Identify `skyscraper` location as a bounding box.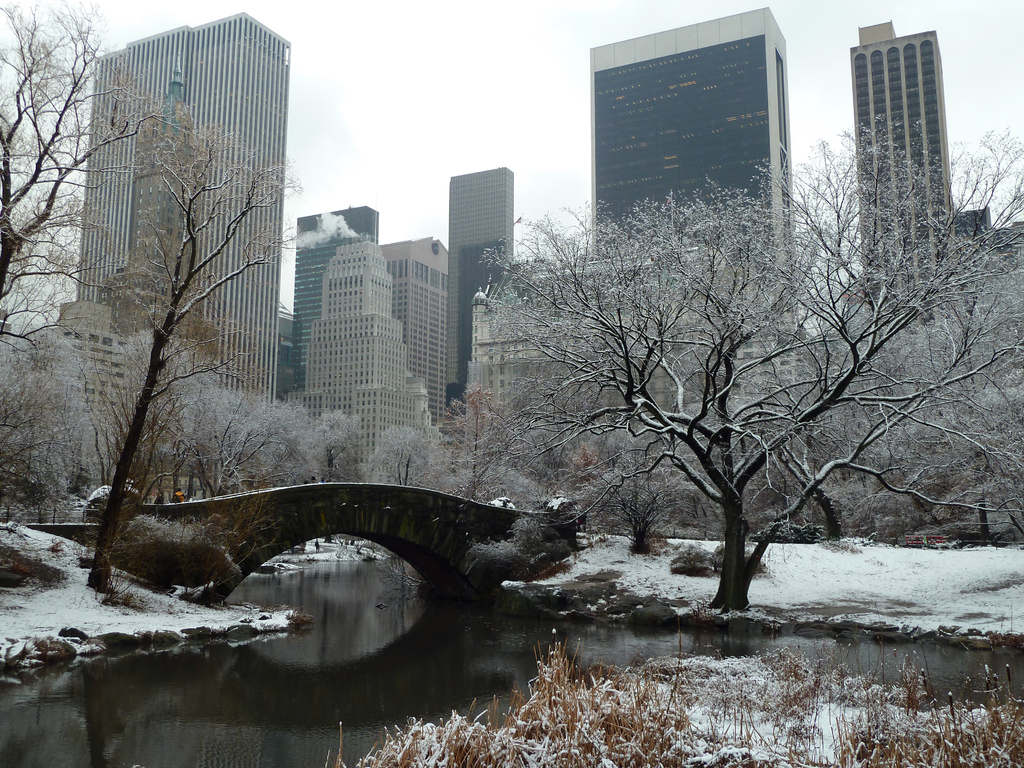
(298, 208, 385, 390).
